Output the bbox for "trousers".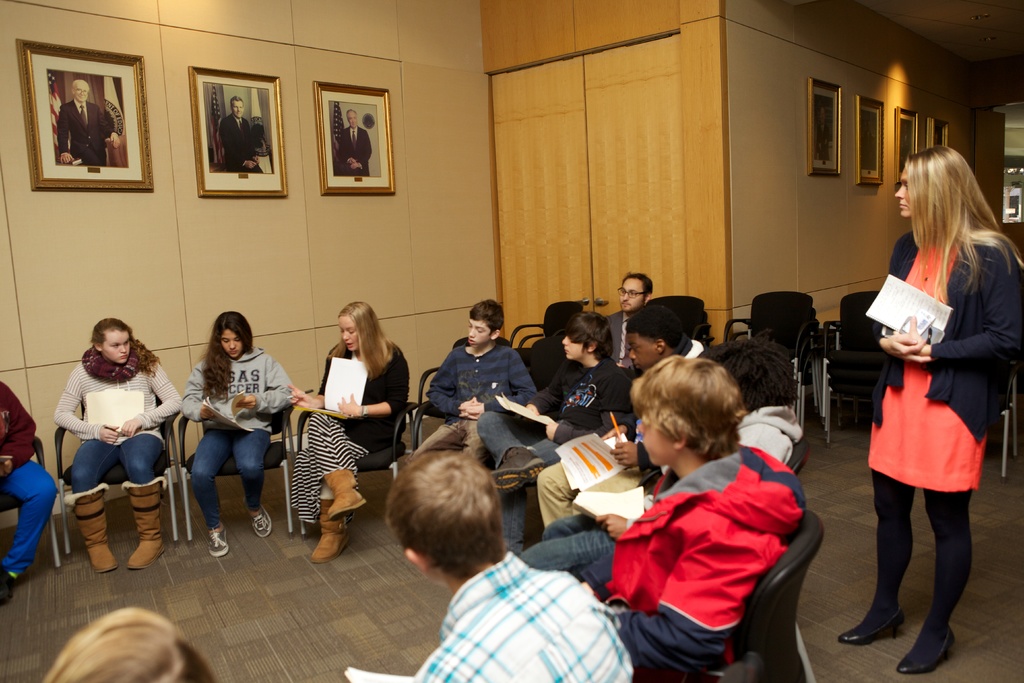
(x1=72, y1=426, x2=163, y2=500).
